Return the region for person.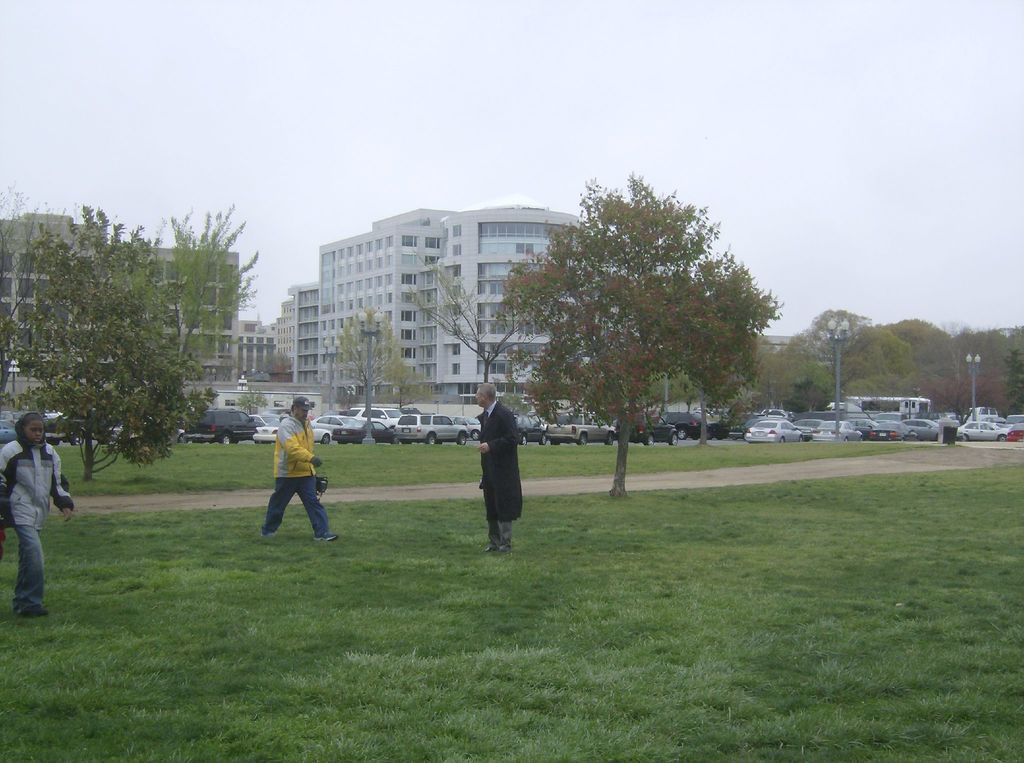
pyautogui.locateOnScreen(0, 412, 83, 618).
